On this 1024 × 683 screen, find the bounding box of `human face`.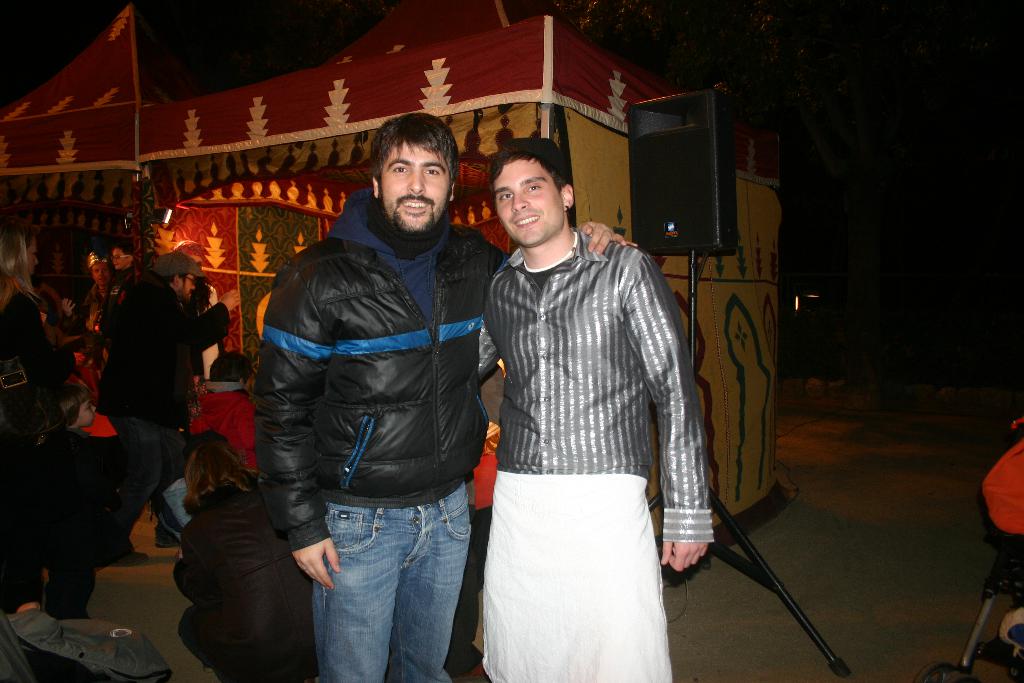
Bounding box: bbox=[111, 248, 126, 270].
